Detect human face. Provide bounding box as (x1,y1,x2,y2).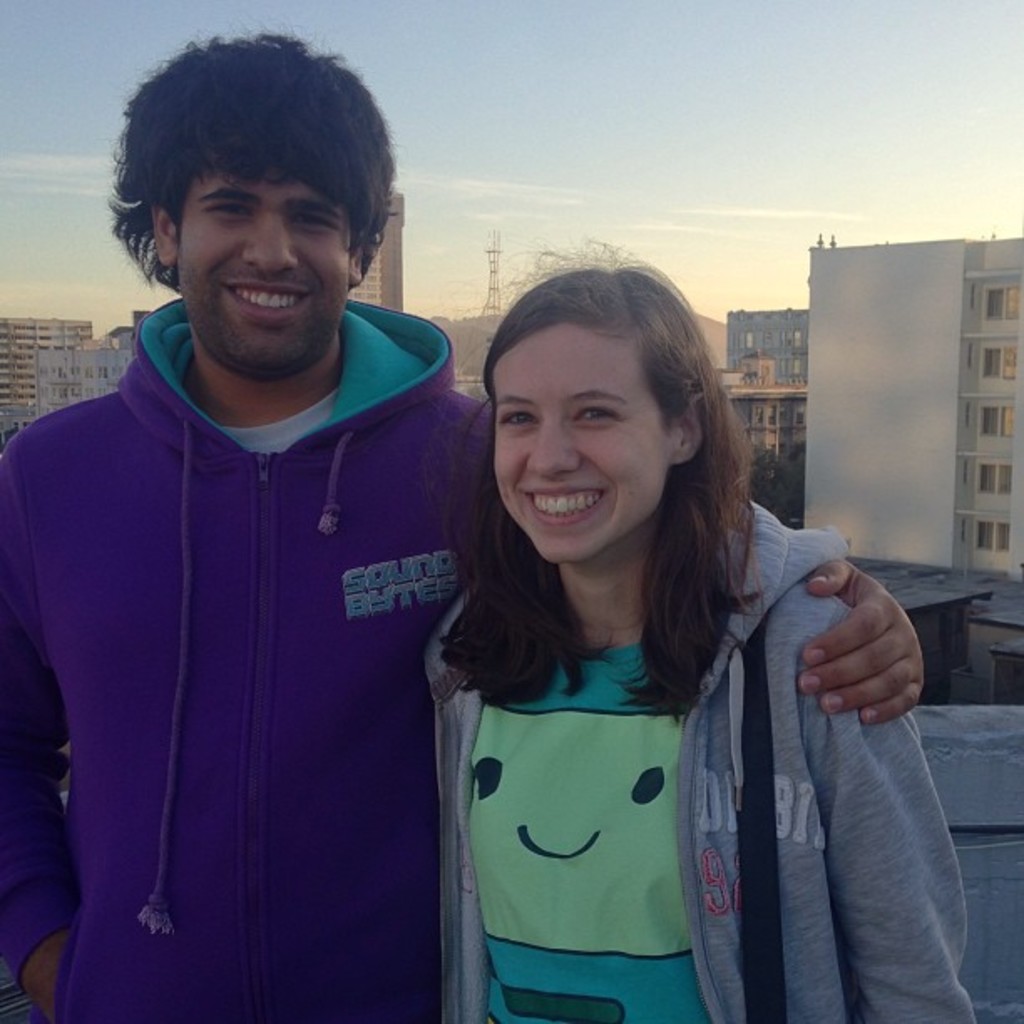
(174,171,346,380).
